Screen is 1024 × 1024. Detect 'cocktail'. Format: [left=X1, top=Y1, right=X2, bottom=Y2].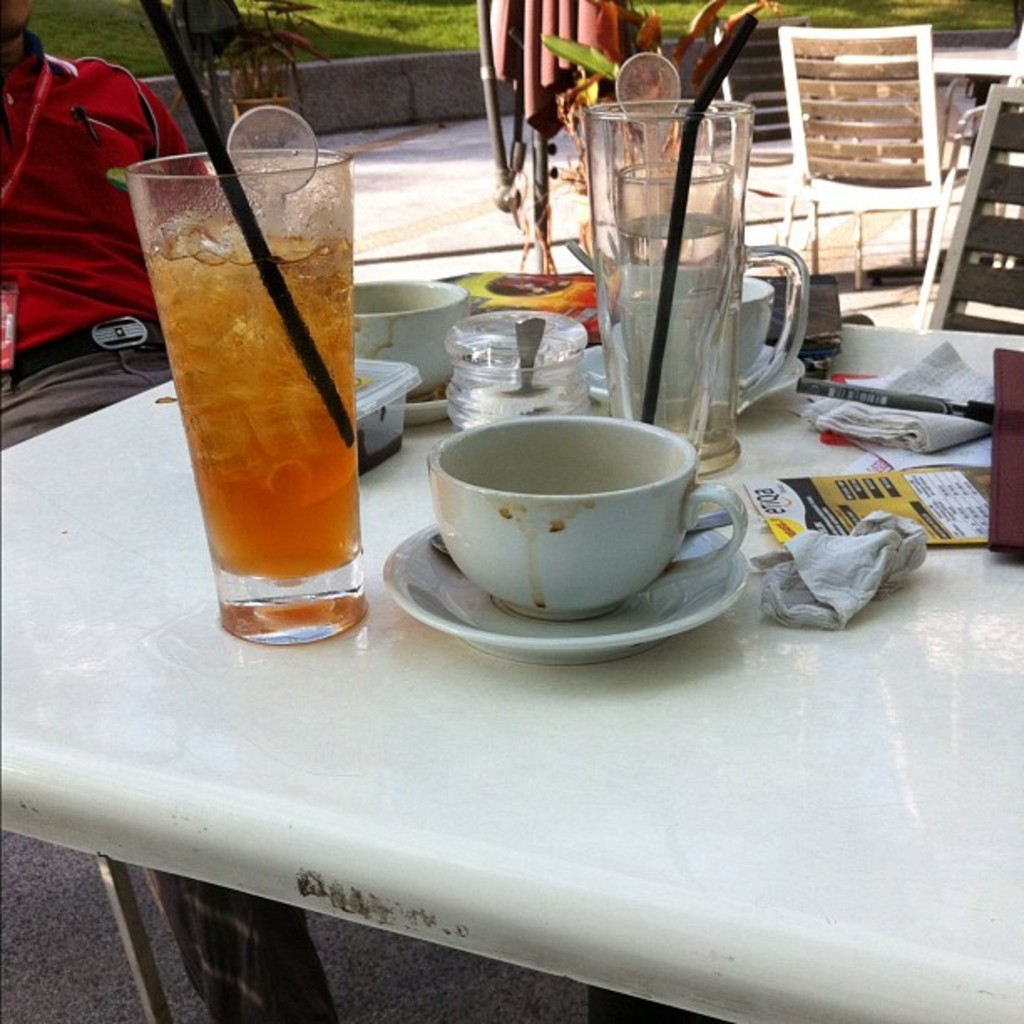
[left=601, top=45, right=812, bottom=423].
